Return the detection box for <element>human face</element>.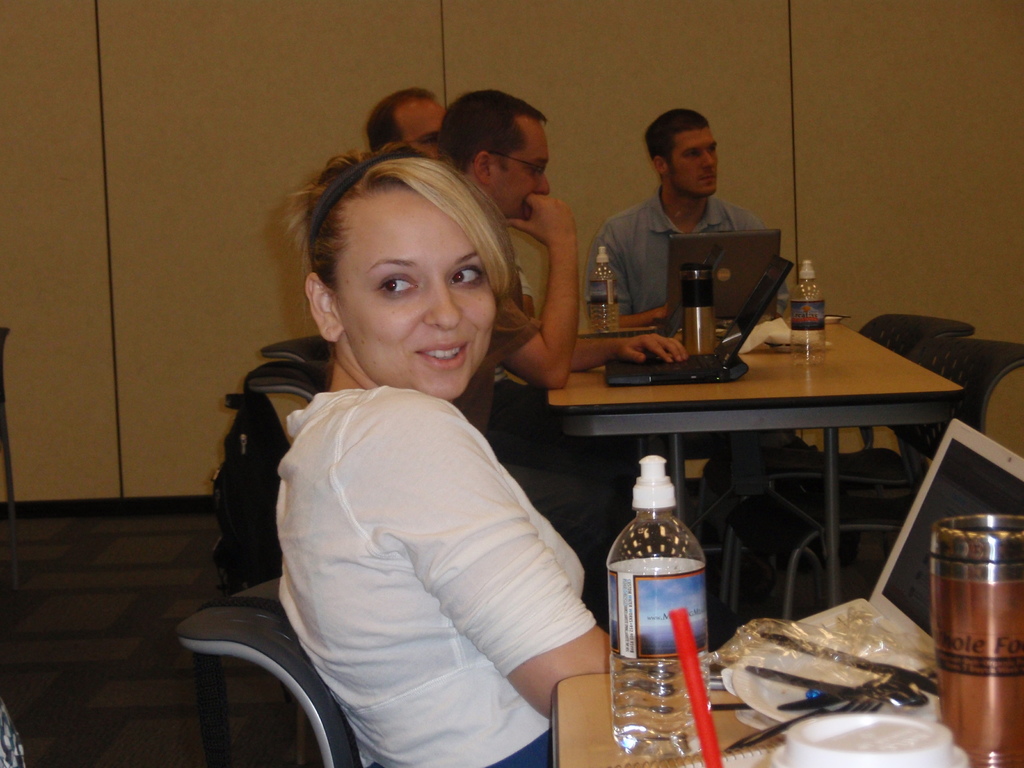
bbox(330, 181, 496, 402).
